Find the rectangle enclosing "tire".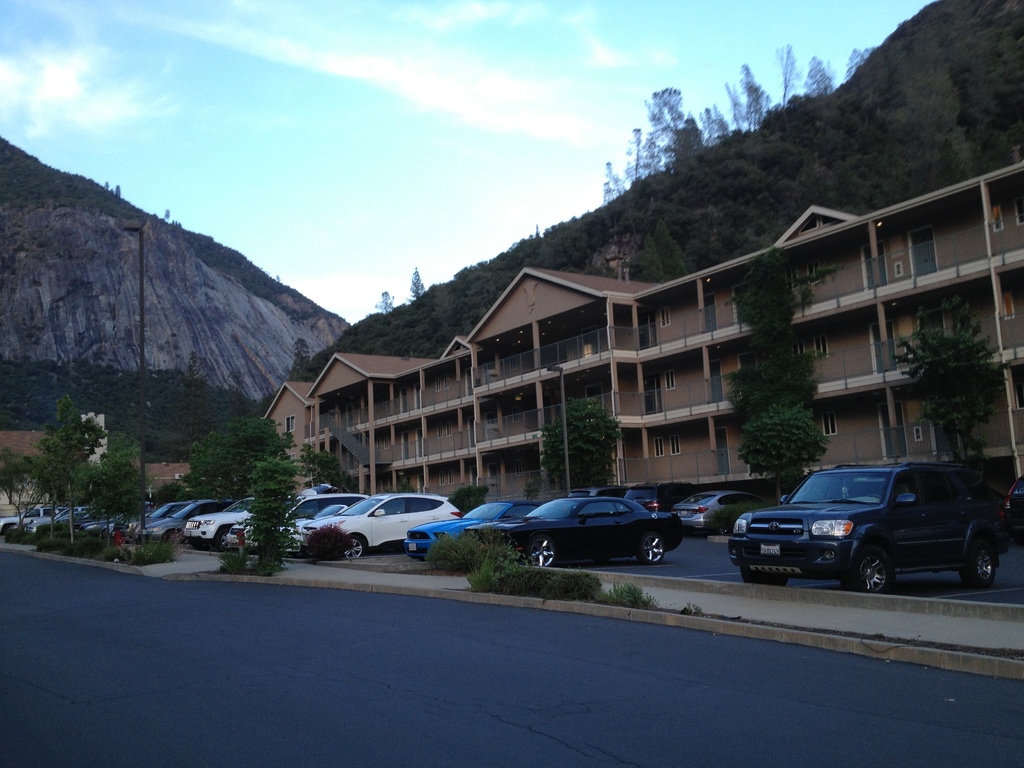
[x1=963, y1=536, x2=996, y2=590].
